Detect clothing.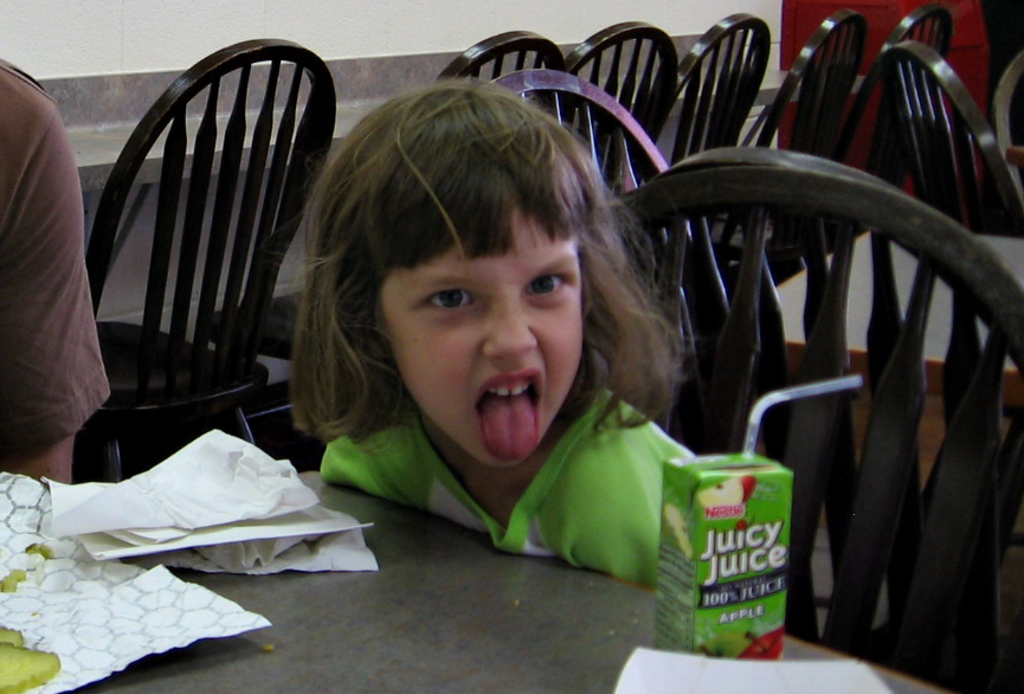
Detected at 316, 373, 703, 590.
